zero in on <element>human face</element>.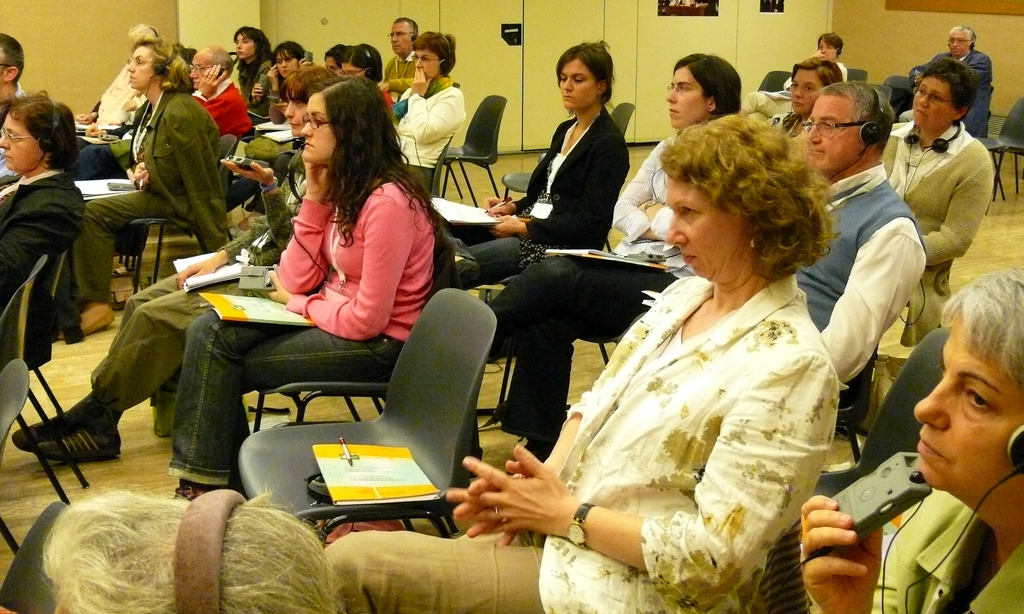
Zeroed in: crop(283, 90, 308, 135).
